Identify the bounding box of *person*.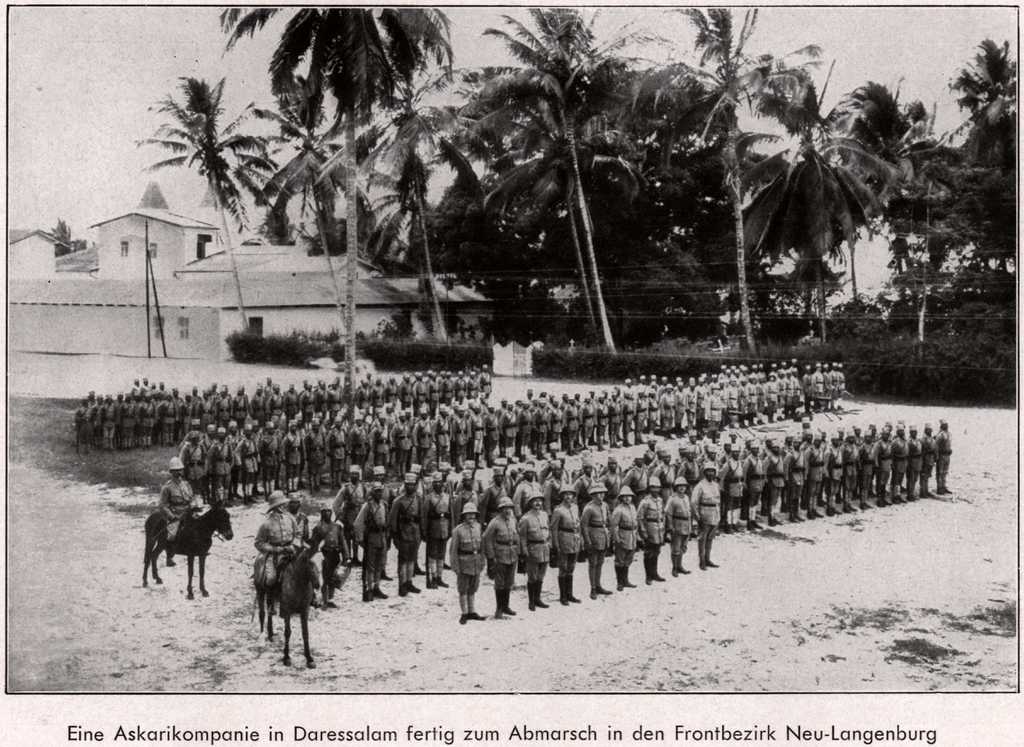
bbox(86, 393, 106, 441).
